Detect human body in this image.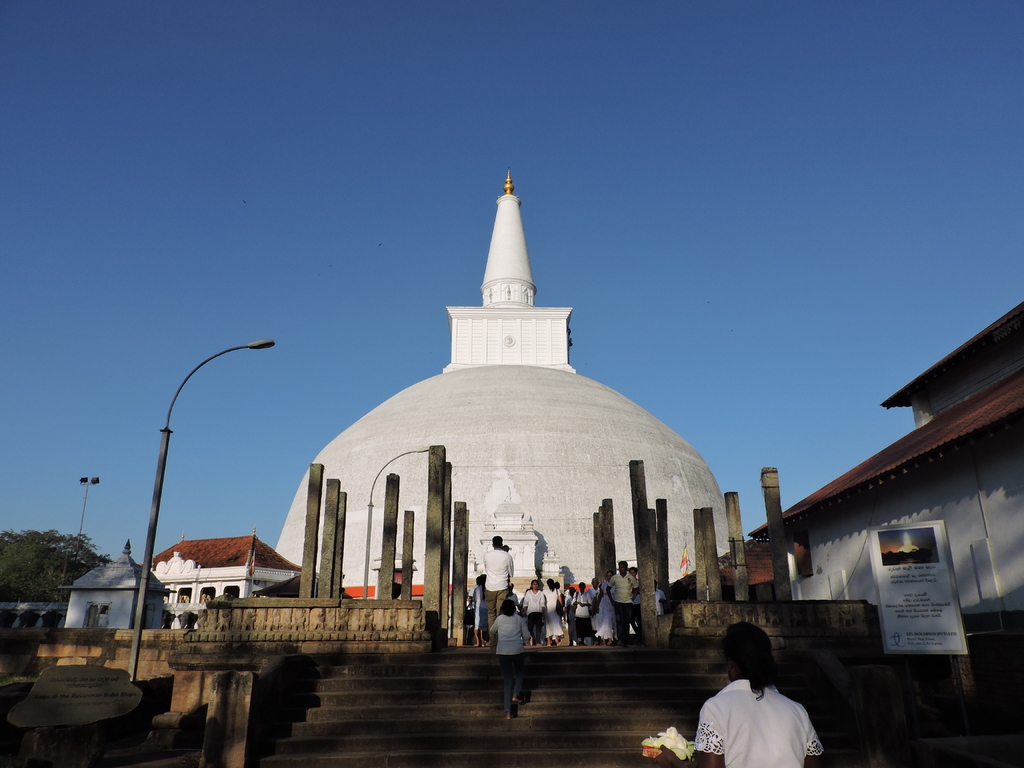
Detection: left=696, top=621, right=824, bottom=767.
